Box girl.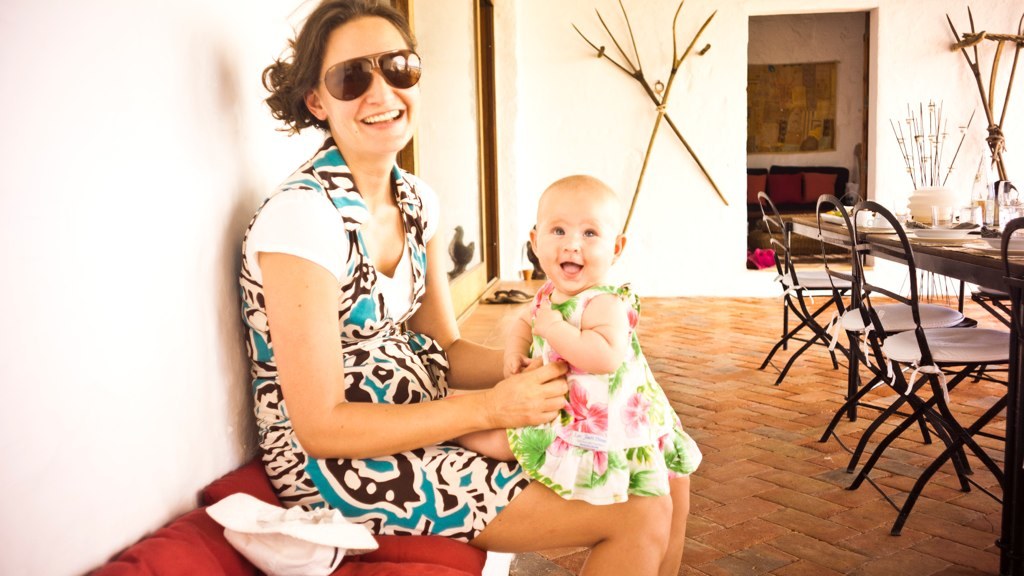
rect(450, 172, 704, 506).
